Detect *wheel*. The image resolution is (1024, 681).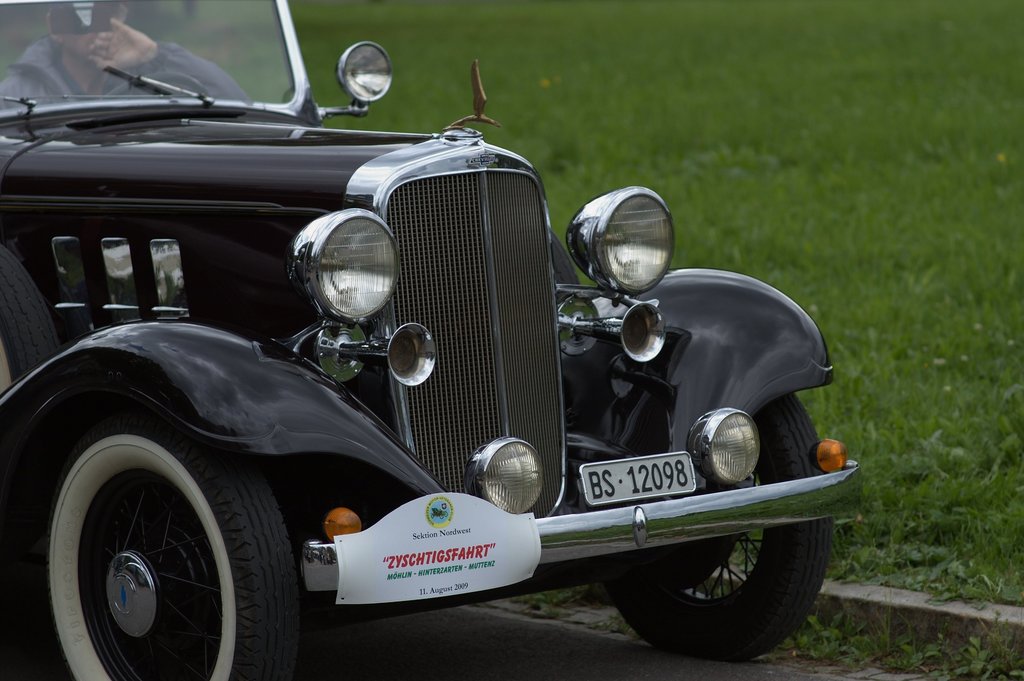
Rect(40, 428, 300, 663).
